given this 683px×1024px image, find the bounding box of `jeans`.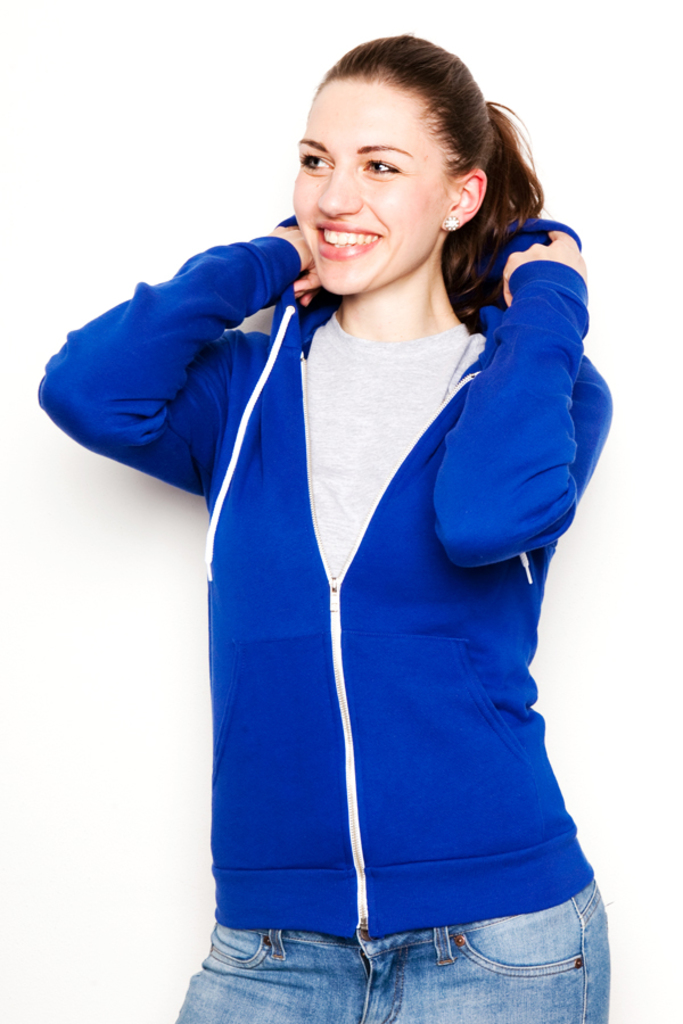
left=195, top=883, right=584, bottom=1006.
